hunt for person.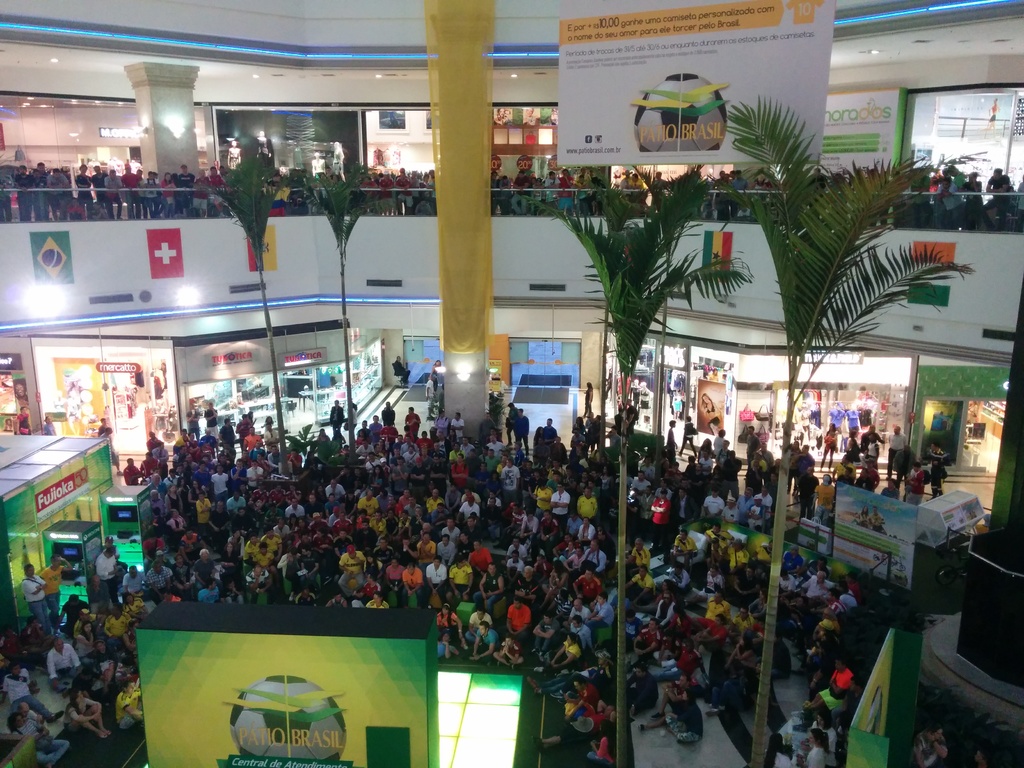
Hunted down at left=120, top=457, right=144, bottom=487.
